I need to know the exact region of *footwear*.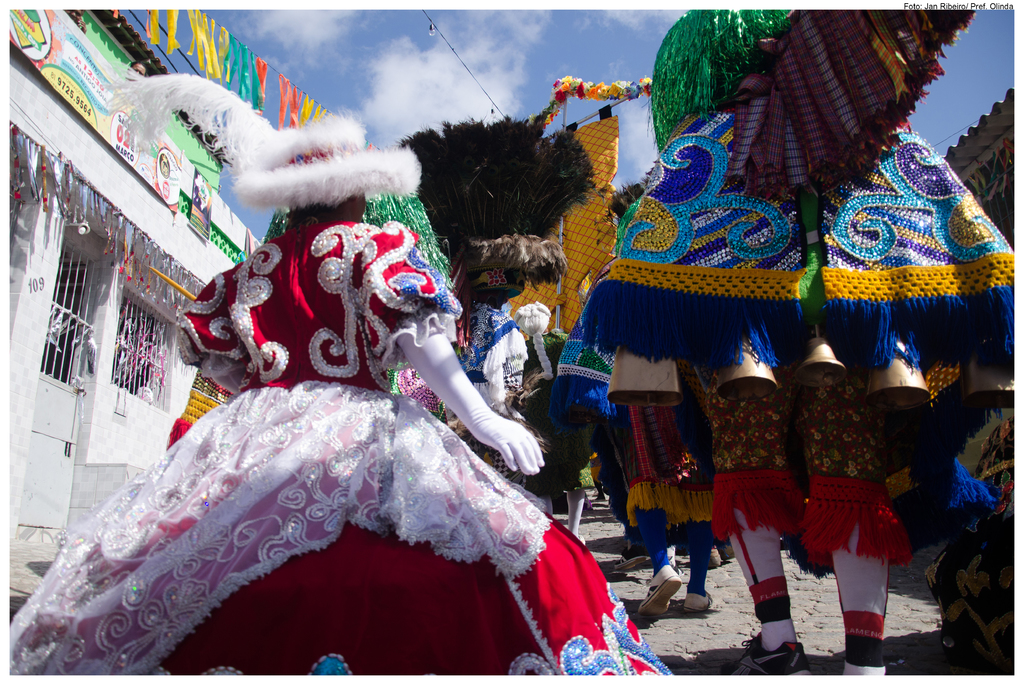
Region: [636, 563, 681, 616].
